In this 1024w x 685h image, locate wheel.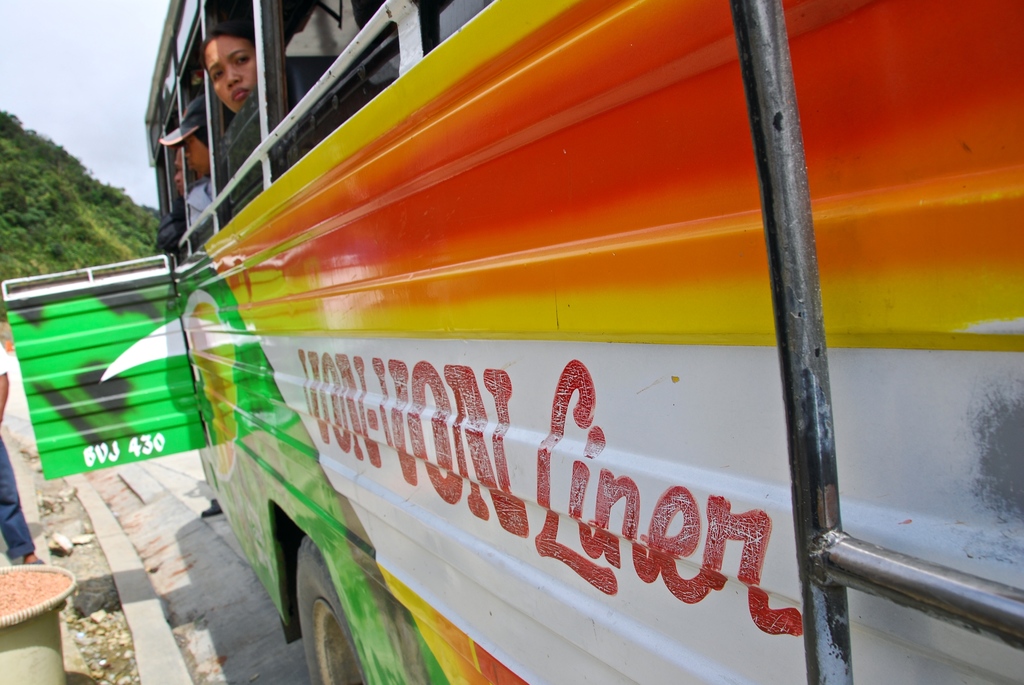
Bounding box: [291, 530, 372, 684].
